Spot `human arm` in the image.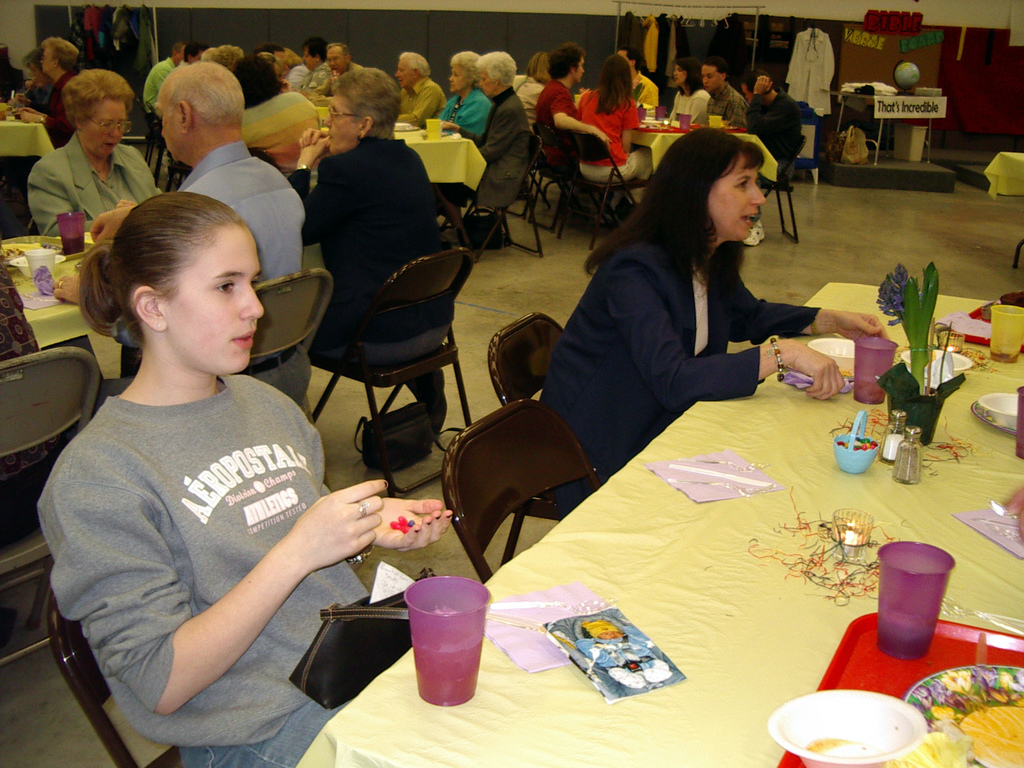
`human arm` found at 4 87 31 108.
